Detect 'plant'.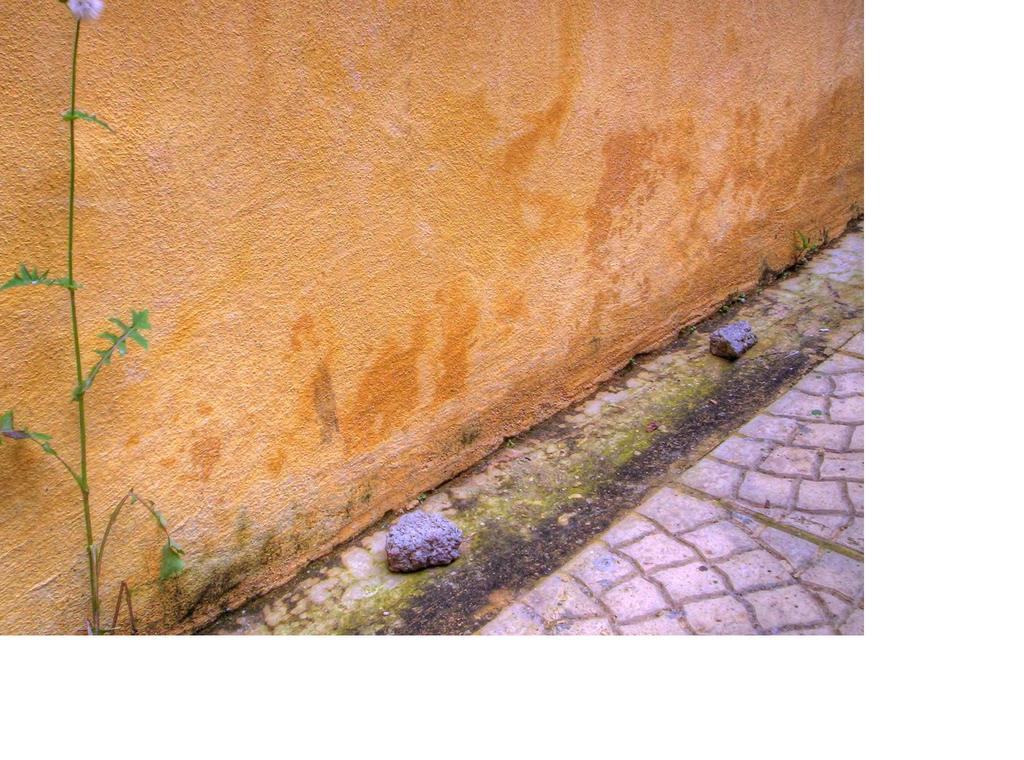
Detected at 0/0/198/646.
